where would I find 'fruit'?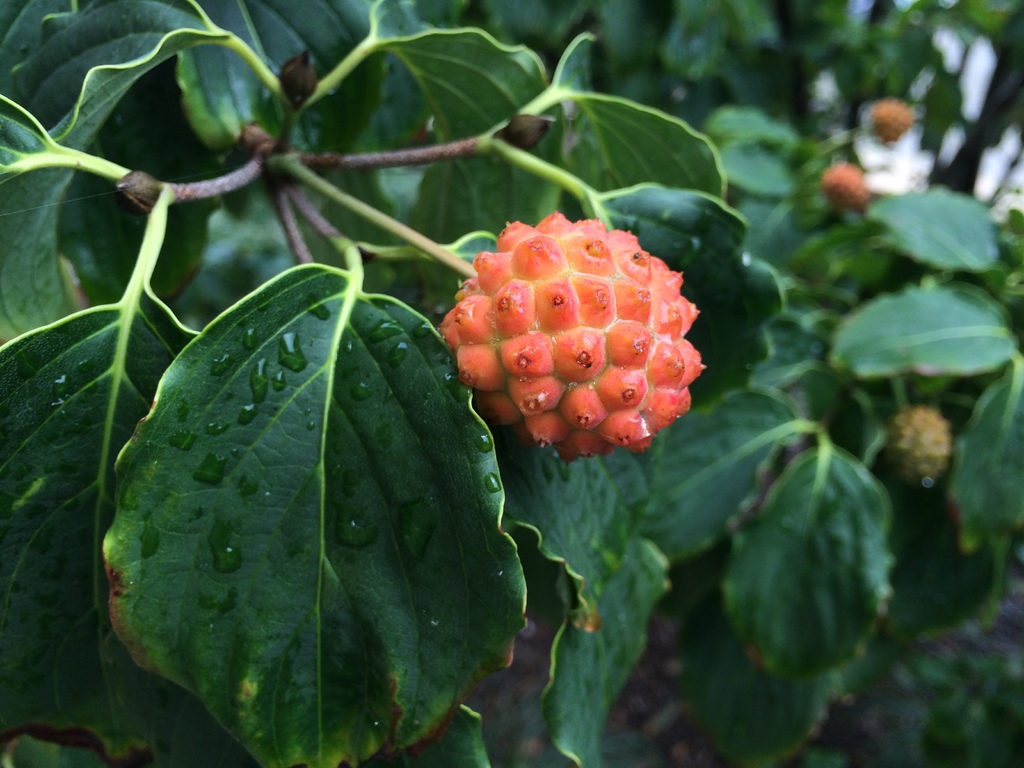
At bbox=[870, 95, 917, 147].
